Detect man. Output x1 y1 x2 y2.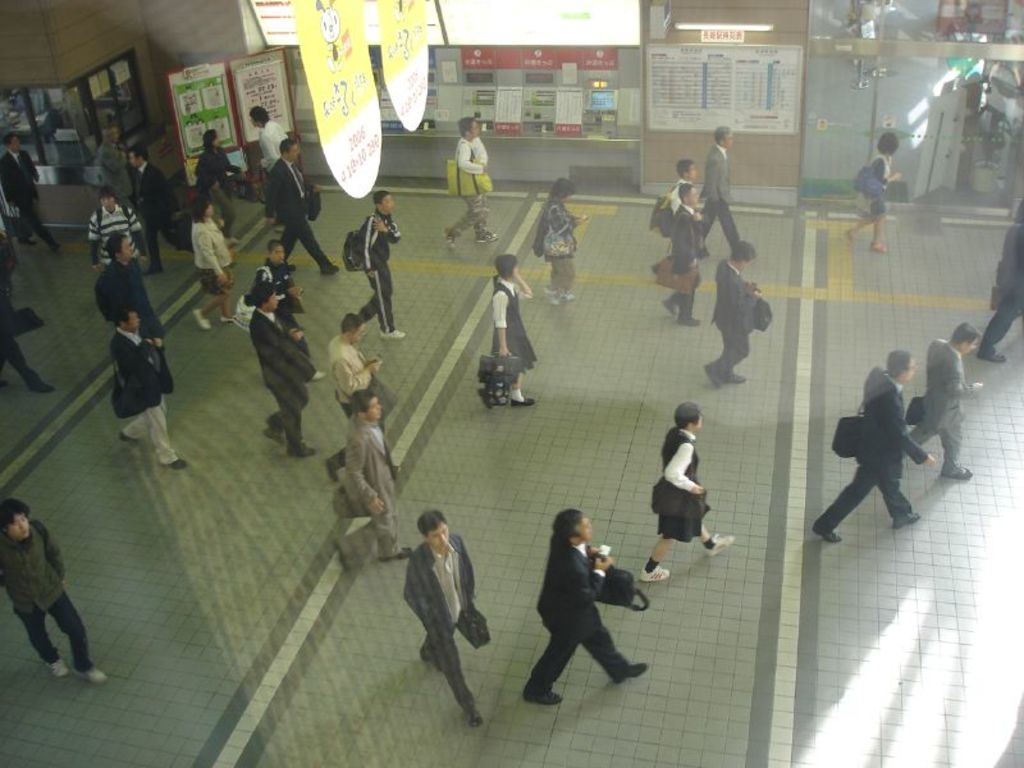
346 186 407 340.
